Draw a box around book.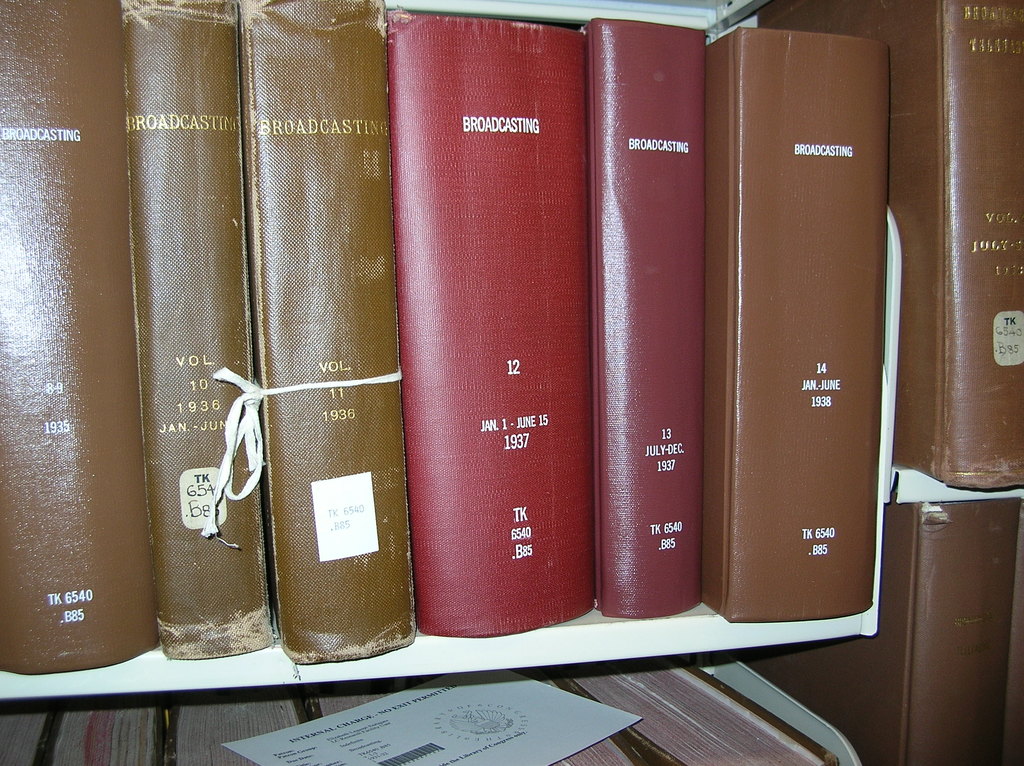
{"x1": 116, "y1": 0, "x2": 281, "y2": 660}.
